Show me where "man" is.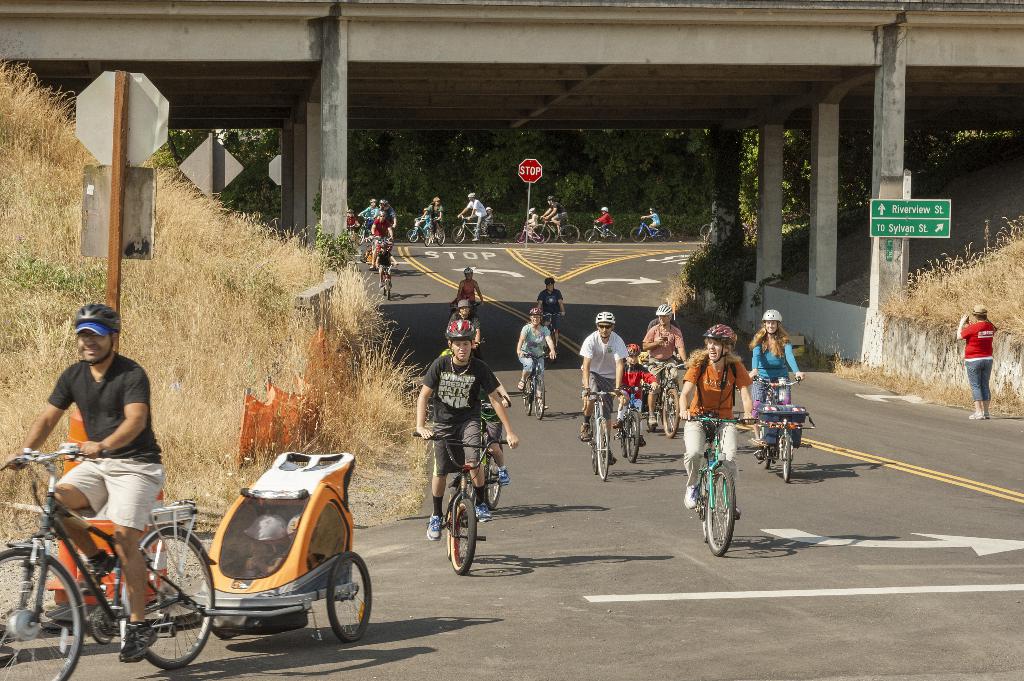
"man" is at <bbox>418, 321, 518, 540</bbox>.
